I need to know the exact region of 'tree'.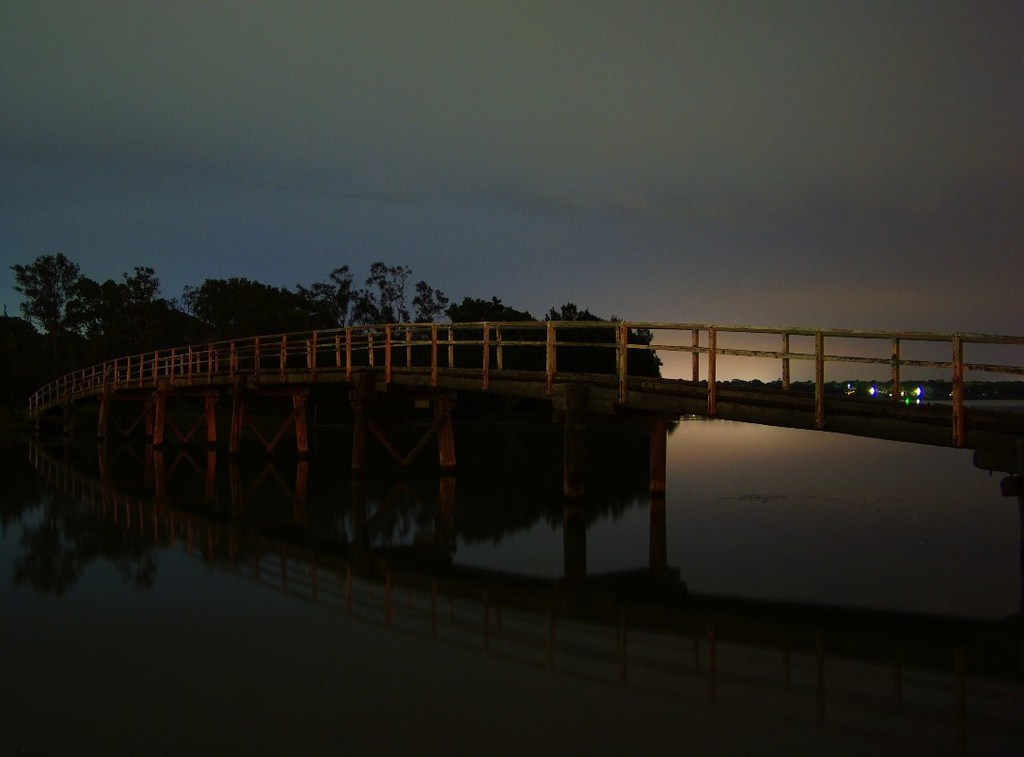
Region: <region>302, 266, 382, 339</region>.
